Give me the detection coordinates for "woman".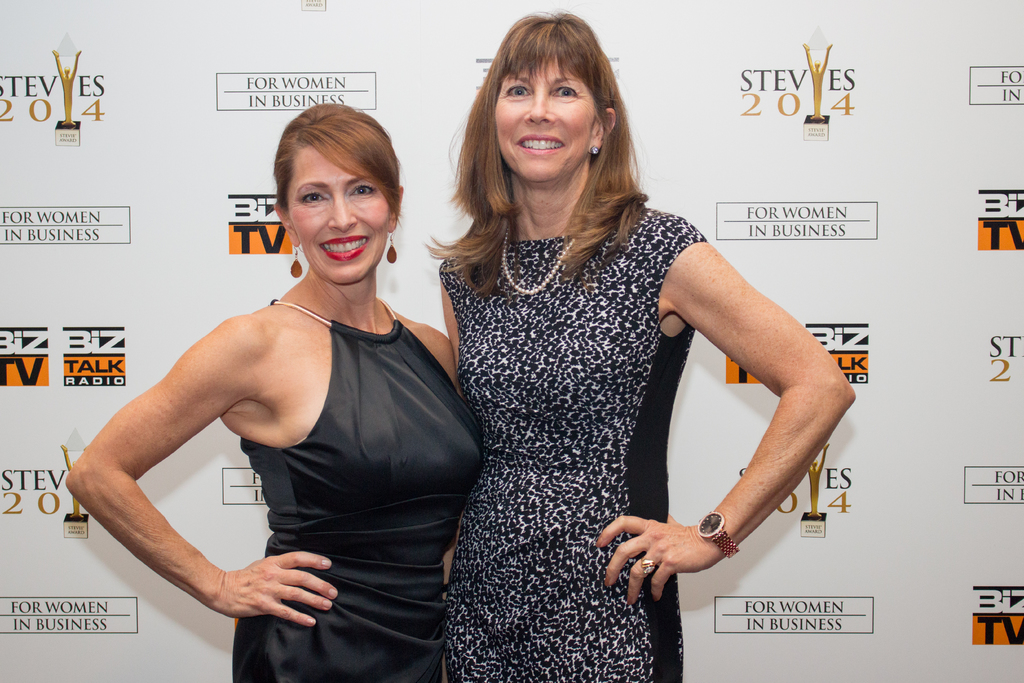
{"left": 66, "top": 103, "right": 486, "bottom": 682}.
